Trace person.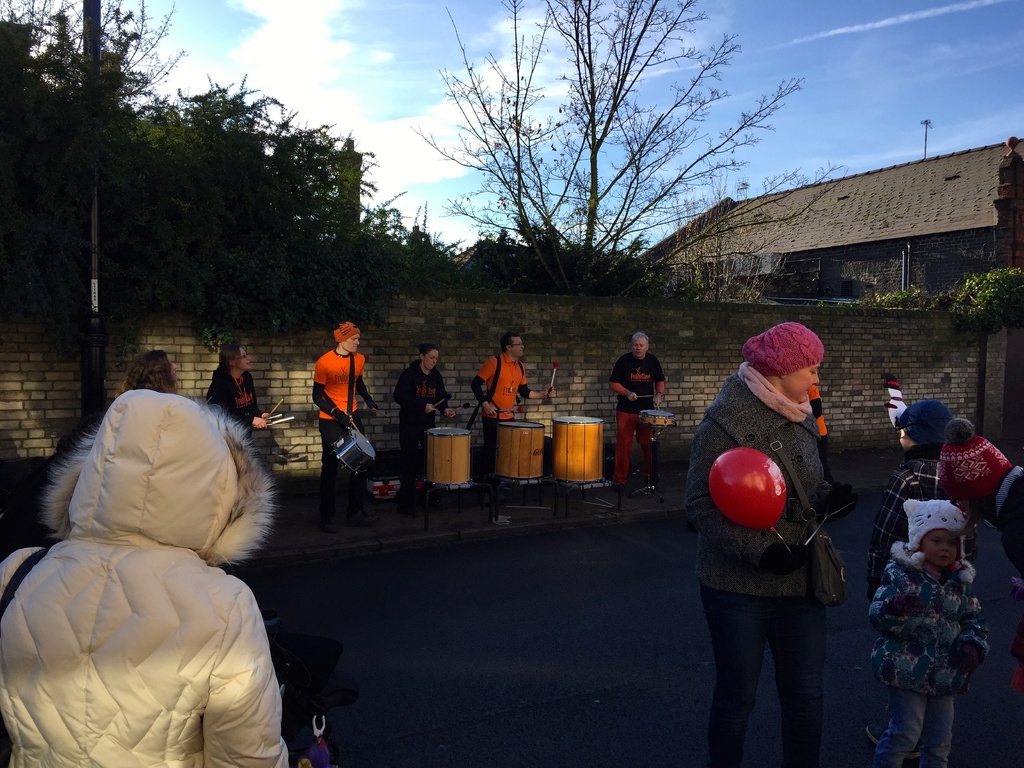
Traced to crop(392, 344, 464, 490).
